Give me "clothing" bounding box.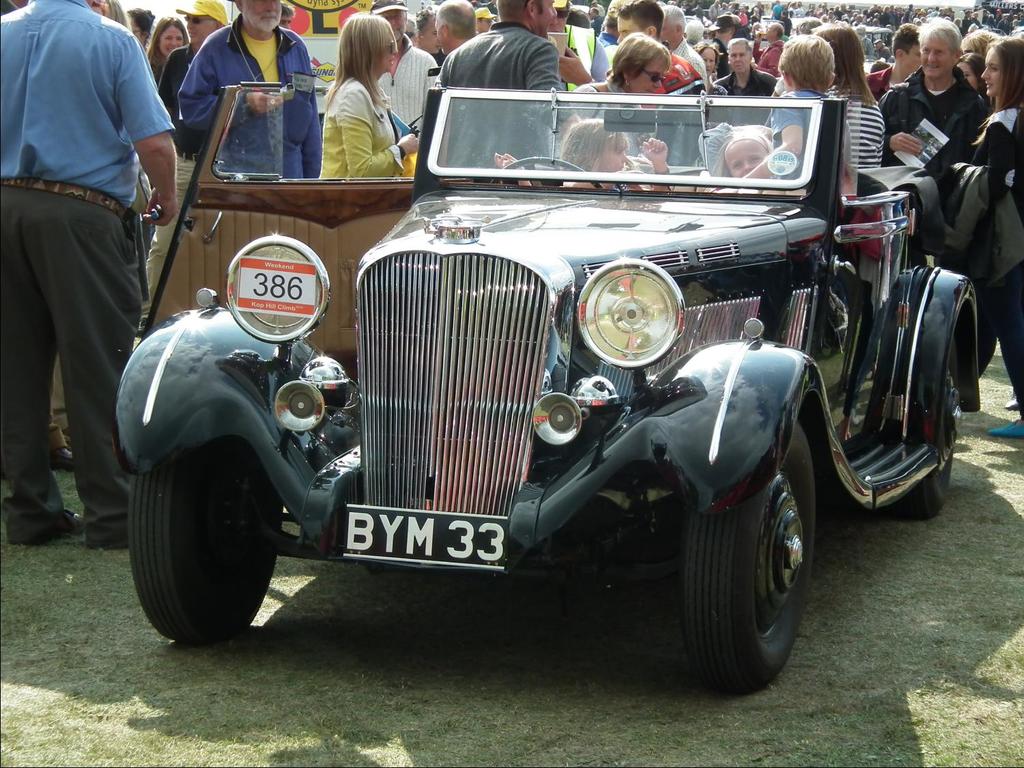
656 50 696 90.
